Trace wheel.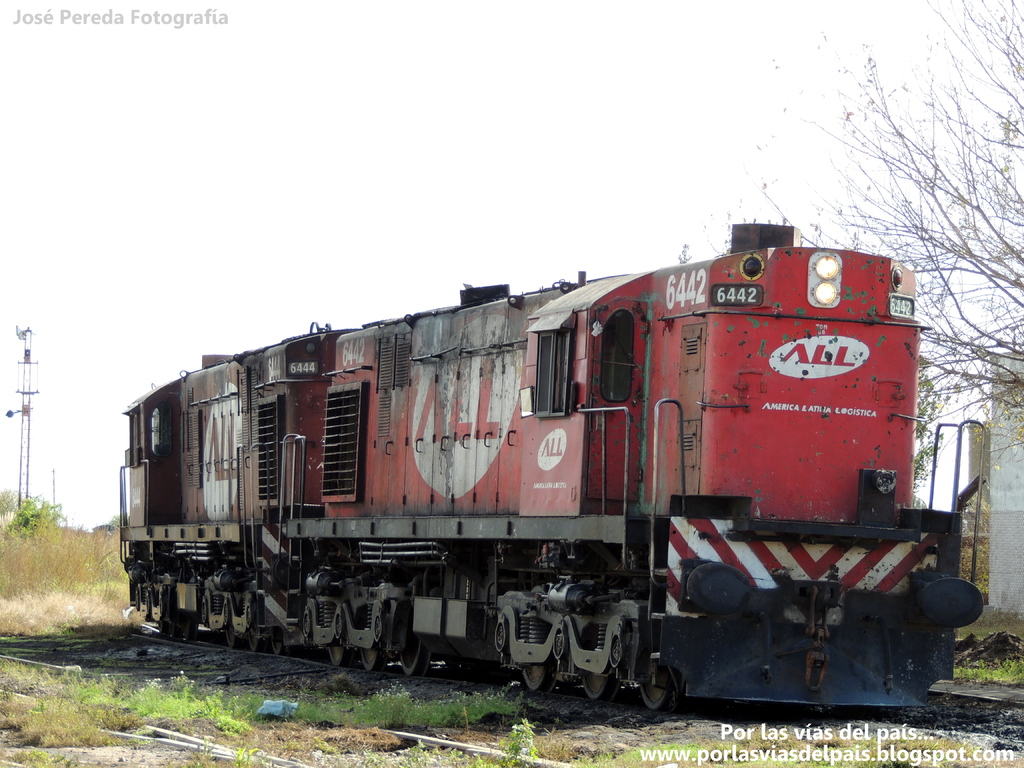
Traced to [x1=248, y1=635, x2=258, y2=651].
